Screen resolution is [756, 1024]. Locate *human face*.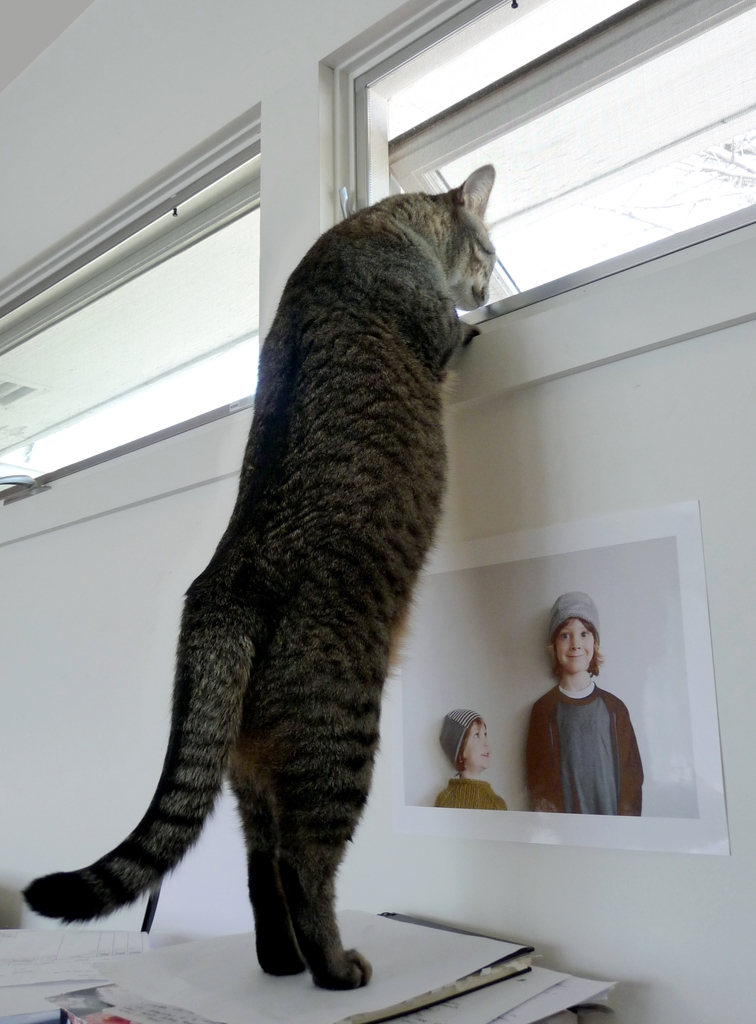
detection(462, 721, 490, 769).
